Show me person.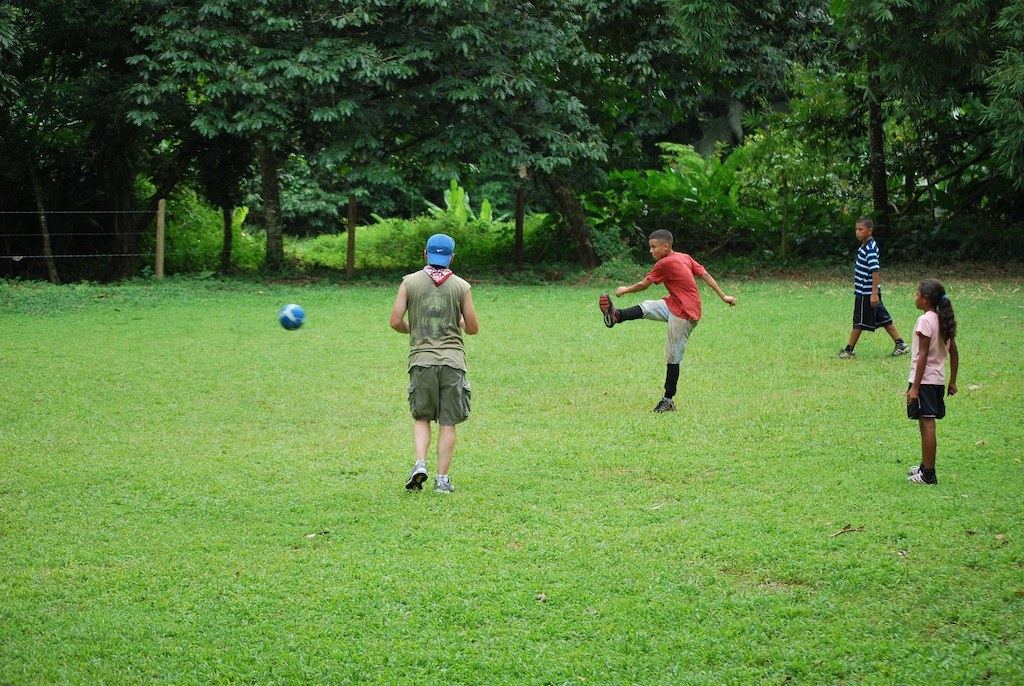
person is here: 390 252 477 494.
